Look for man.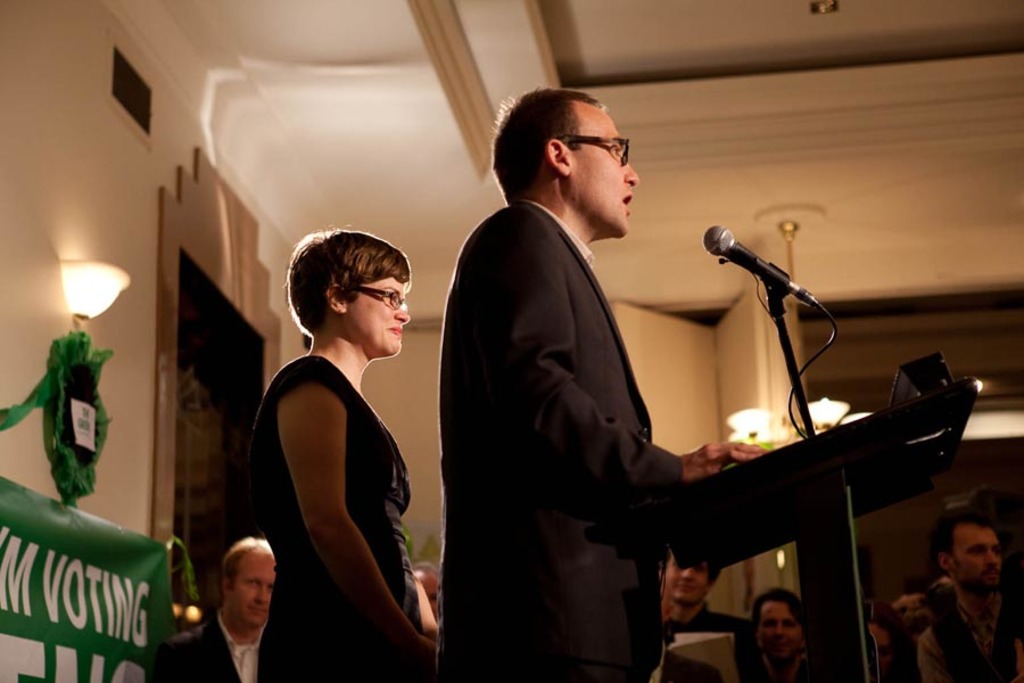
Found: BBox(428, 85, 782, 682).
